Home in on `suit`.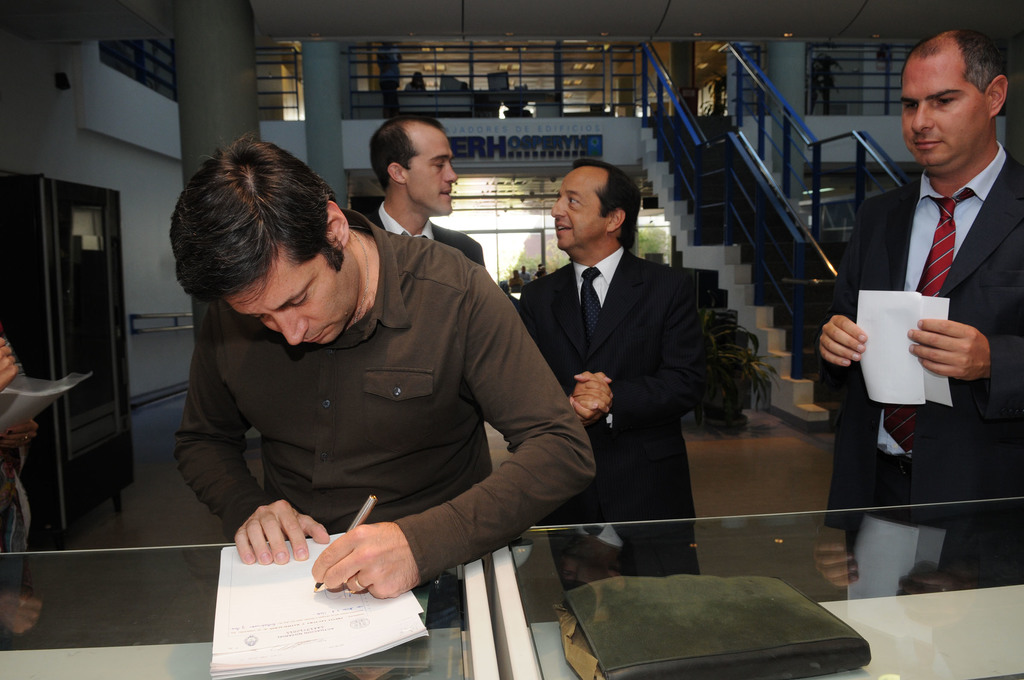
Homed in at {"left": 819, "top": 134, "right": 1023, "bottom": 553}.
